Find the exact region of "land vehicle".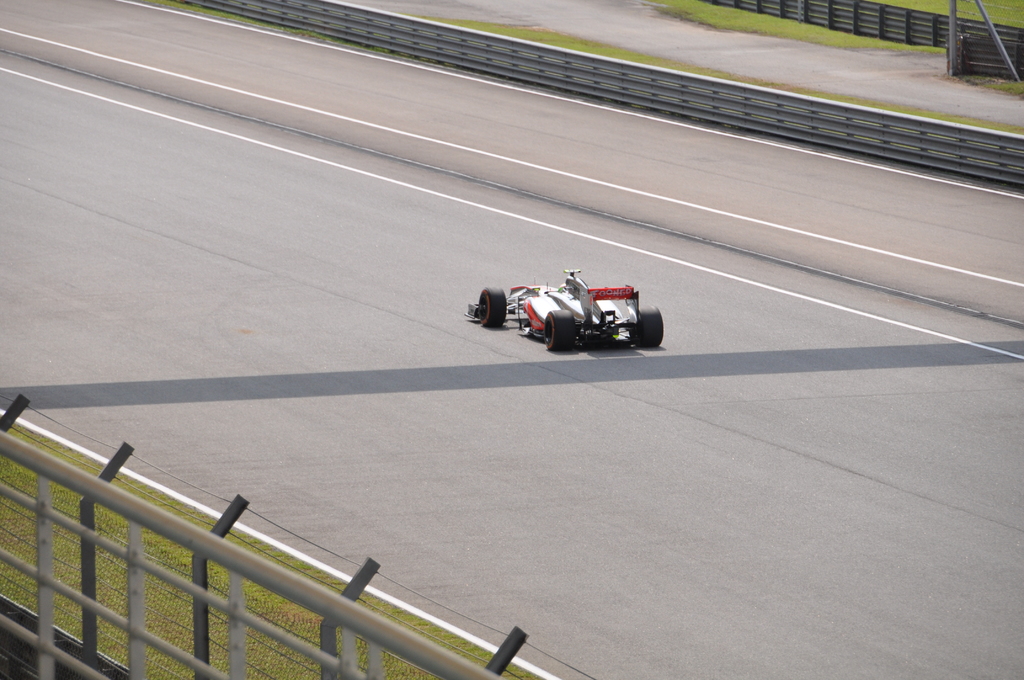
Exact region: box=[513, 272, 666, 353].
